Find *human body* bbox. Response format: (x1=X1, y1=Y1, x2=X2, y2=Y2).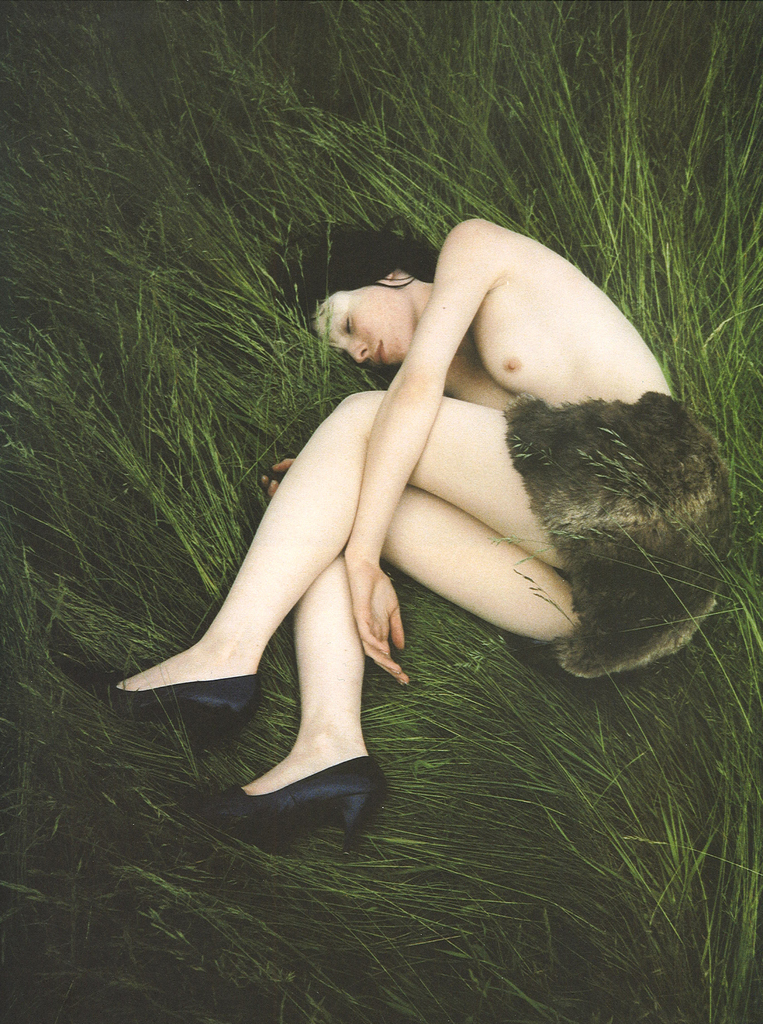
(x1=106, y1=145, x2=649, y2=858).
